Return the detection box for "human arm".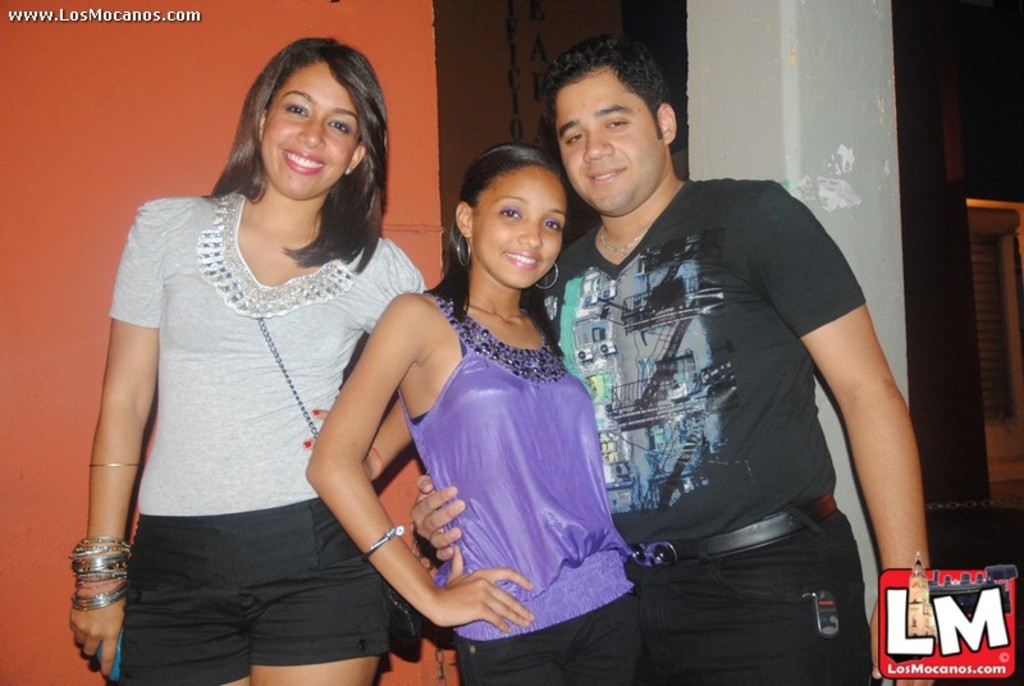
[x1=739, y1=197, x2=934, y2=648].
